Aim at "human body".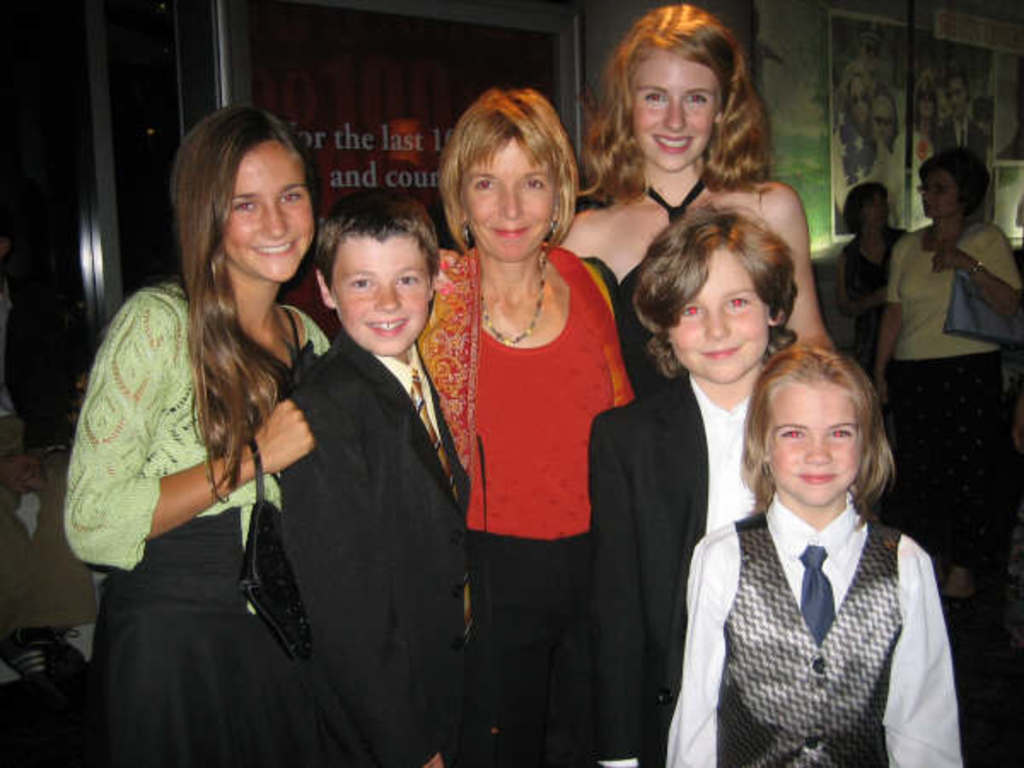
Aimed at 56,181,341,751.
